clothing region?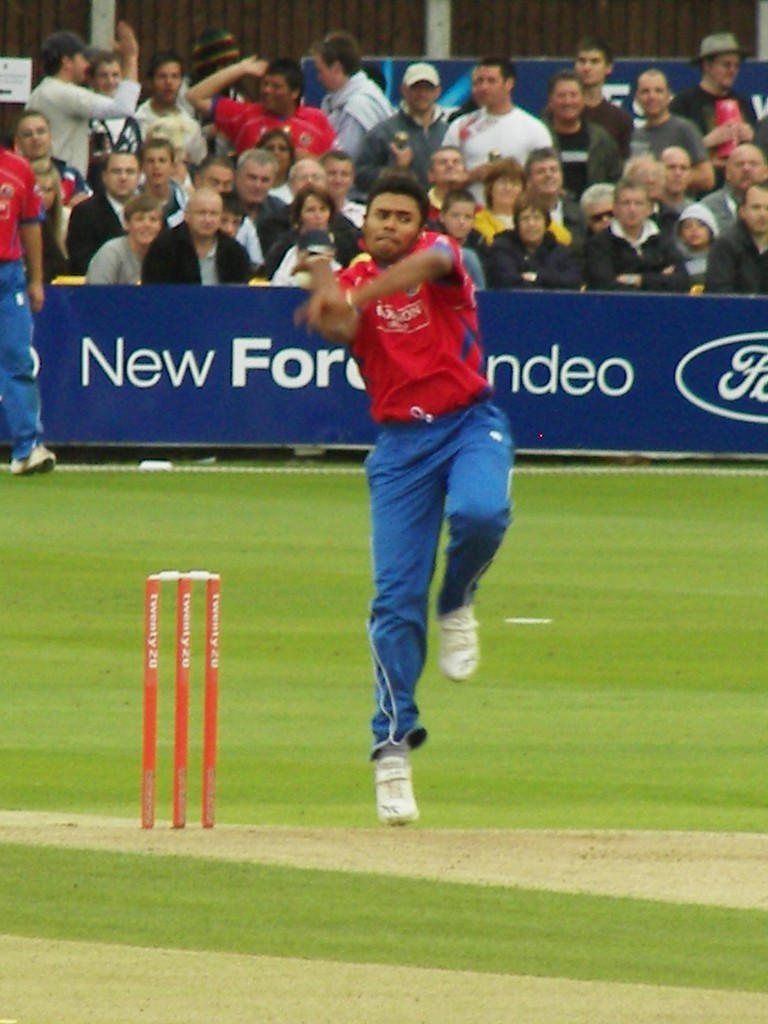
select_region(691, 192, 740, 239)
